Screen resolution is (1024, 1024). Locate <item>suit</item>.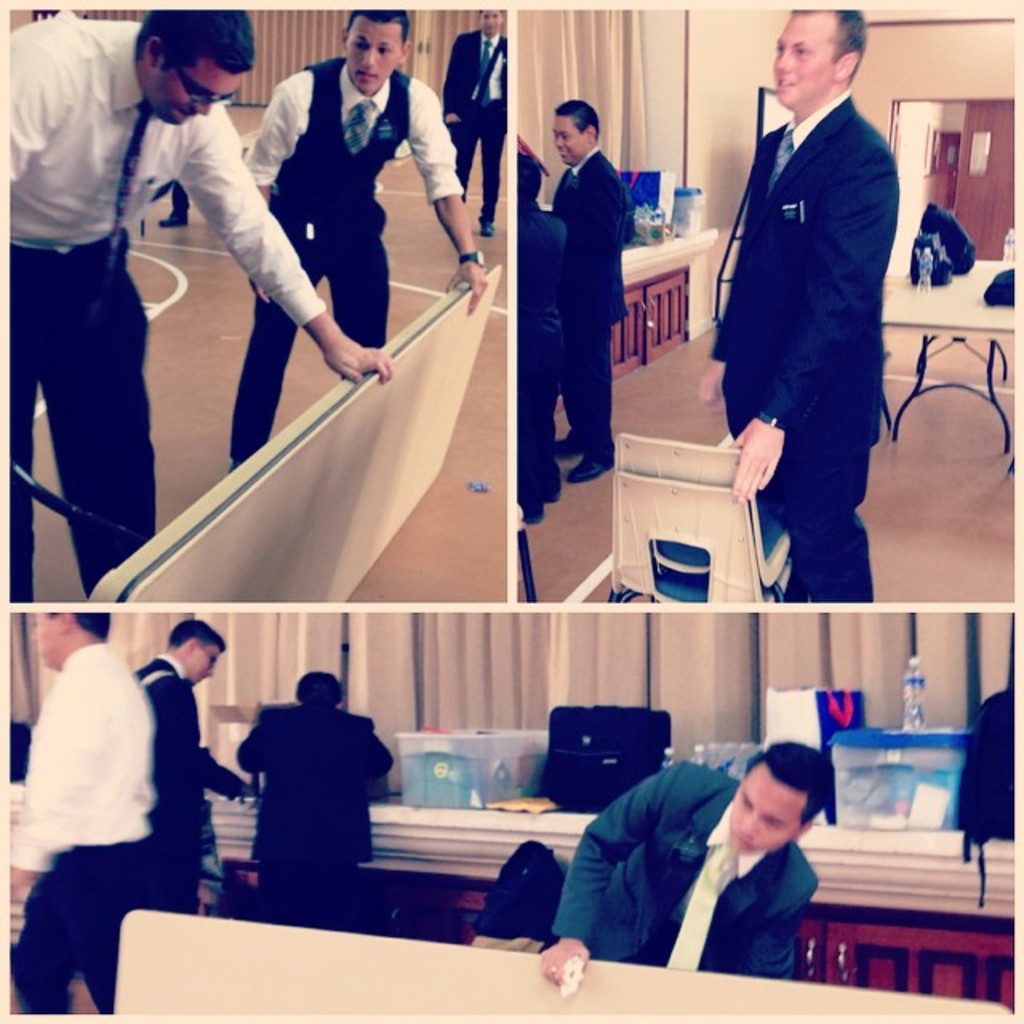
select_region(131, 654, 251, 914).
